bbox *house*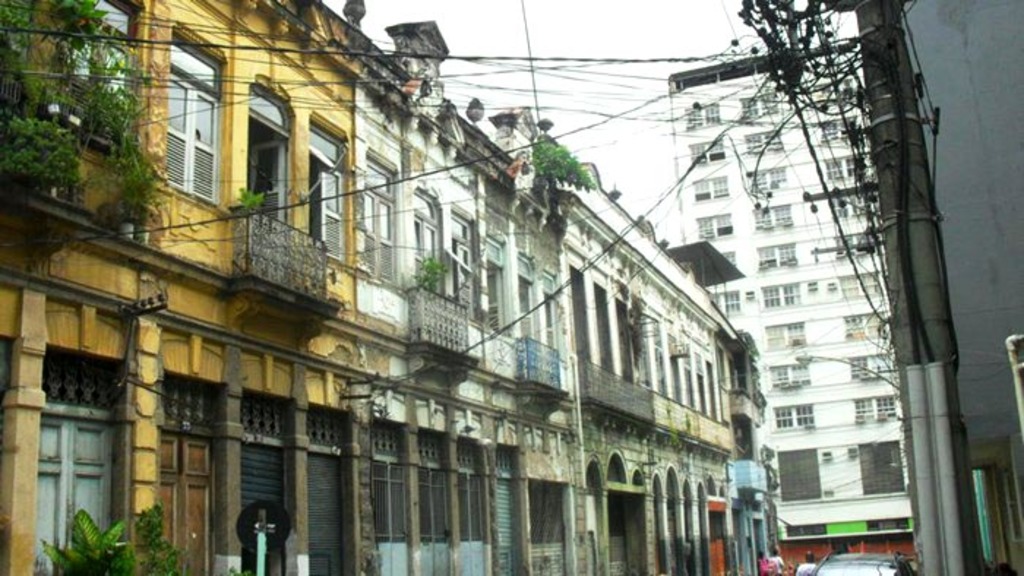
detection(0, 0, 771, 575)
